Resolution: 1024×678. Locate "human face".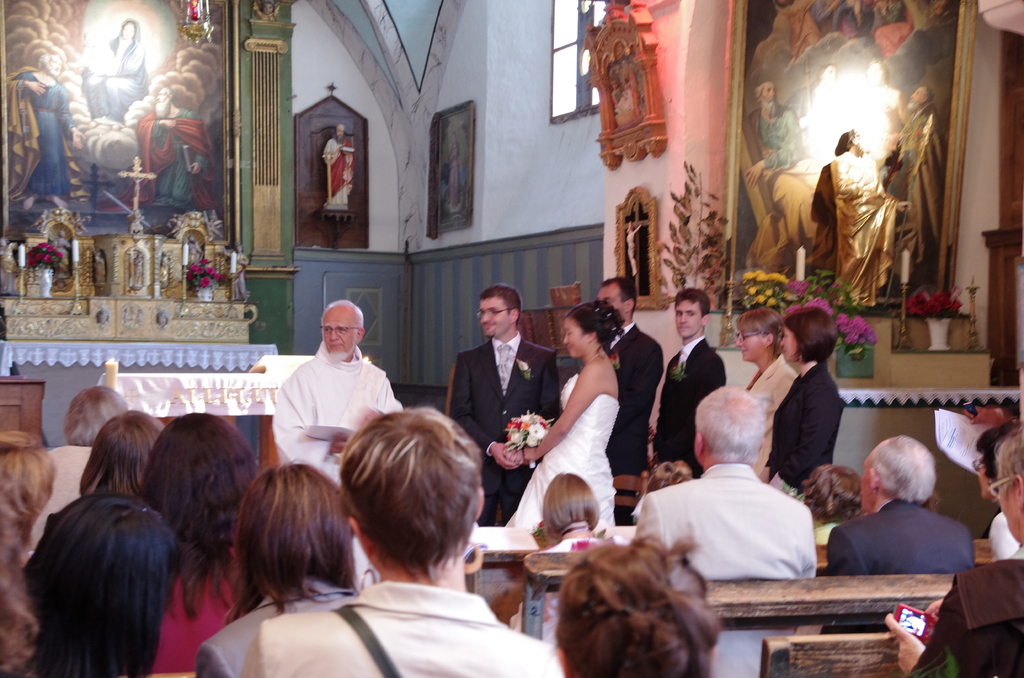
(left=123, top=22, right=134, bottom=43).
